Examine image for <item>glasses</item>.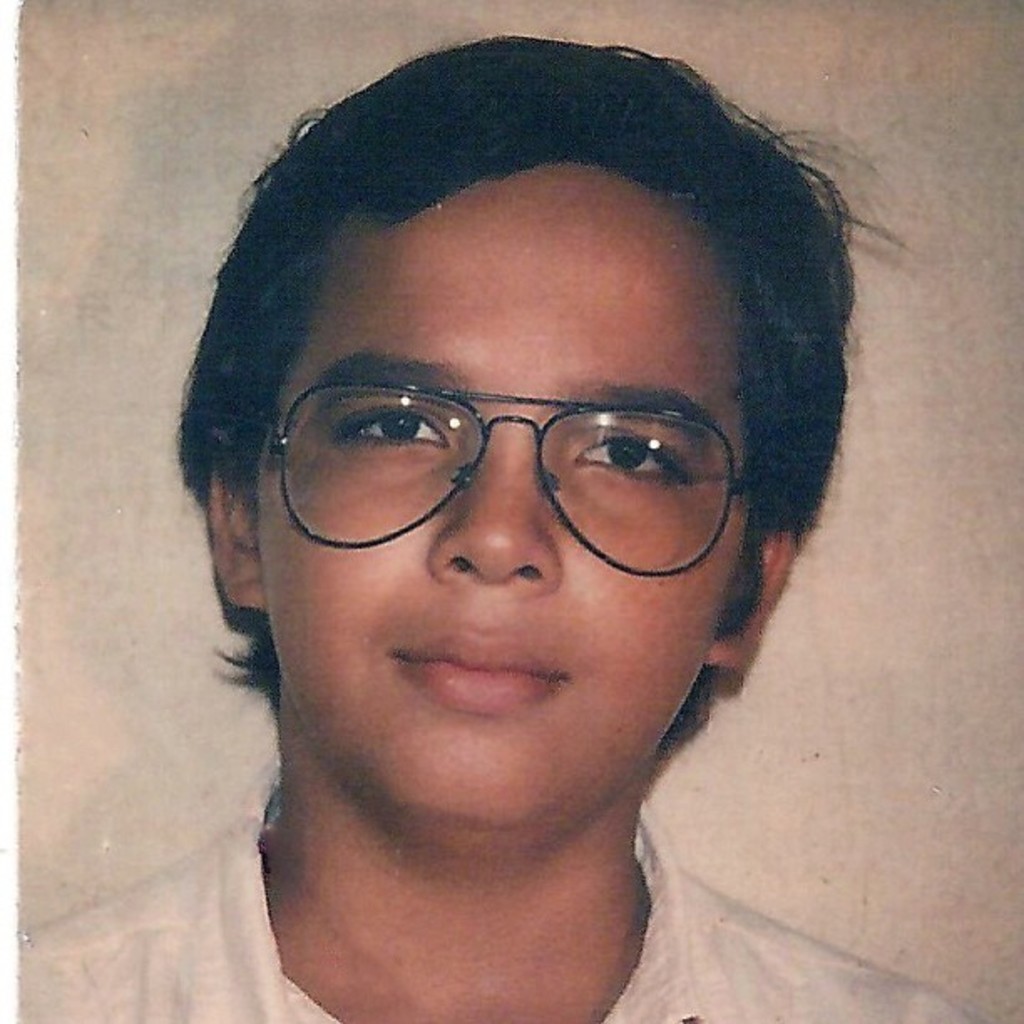
Examination result: box(249, 388, 768, 587).
